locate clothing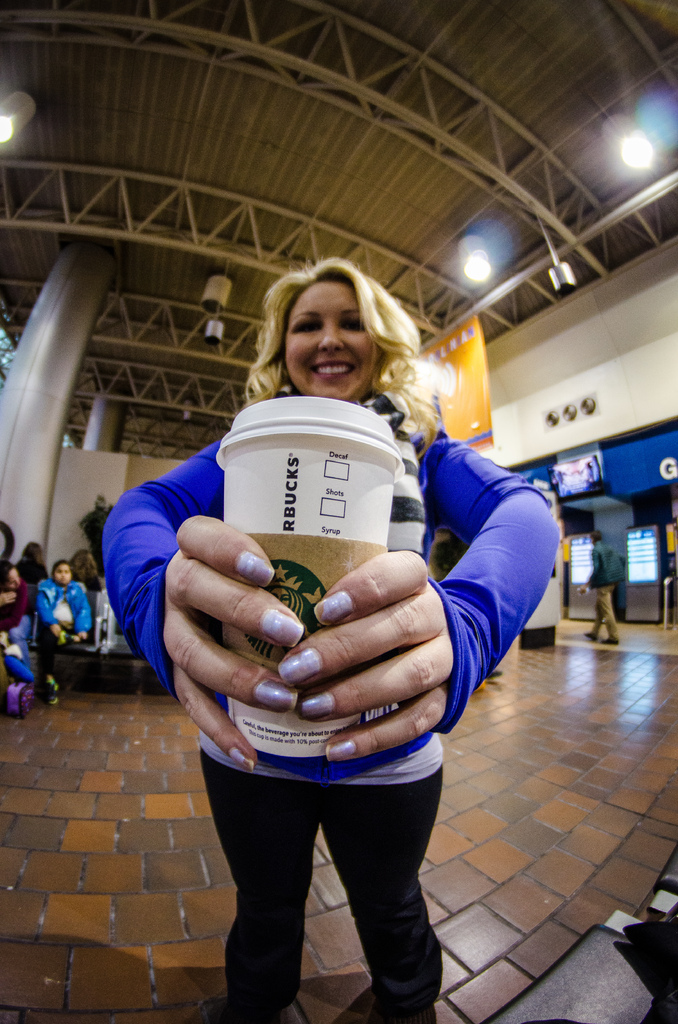
{"left": 36, "top": 571, "right": 90, "bottom": 652}
